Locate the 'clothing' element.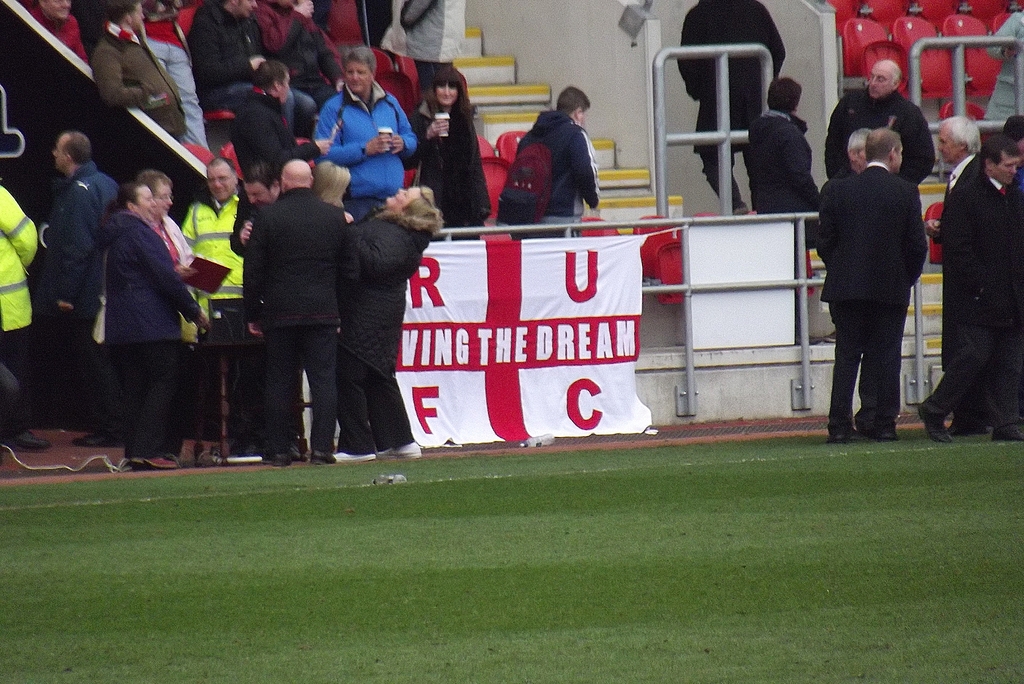
Element bbox: (left=927, top=161, right=1023, bottom=441).
